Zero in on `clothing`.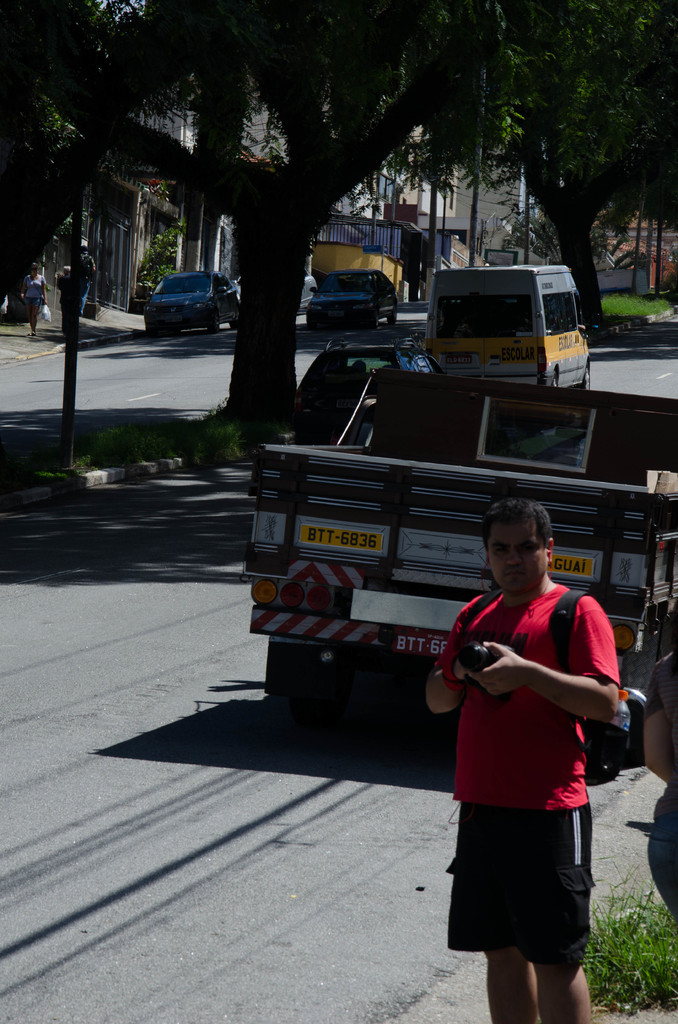
Zeroed in: box(443, 581, 623, 940).
